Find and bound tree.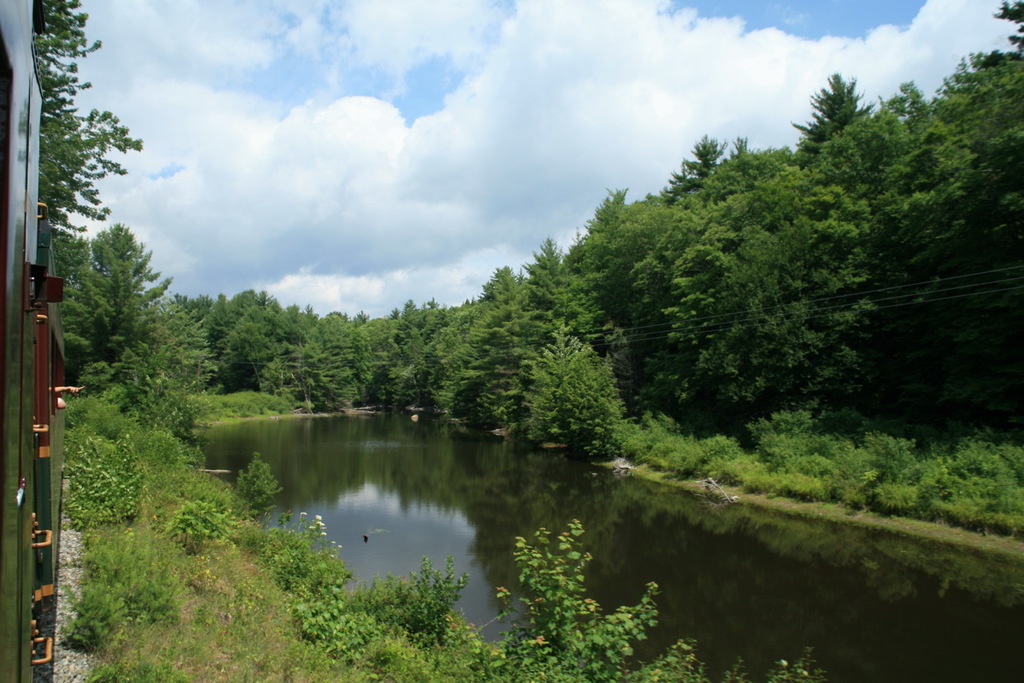
Bound: bbox(399, 298, 483, 410).
